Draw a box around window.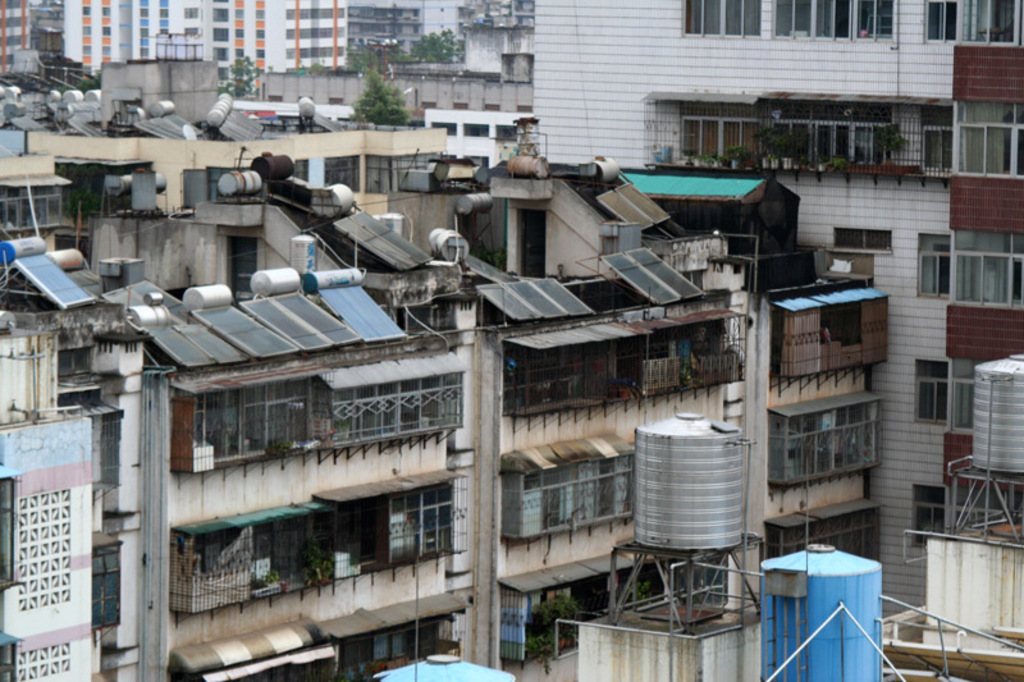
684/0/764/38.
